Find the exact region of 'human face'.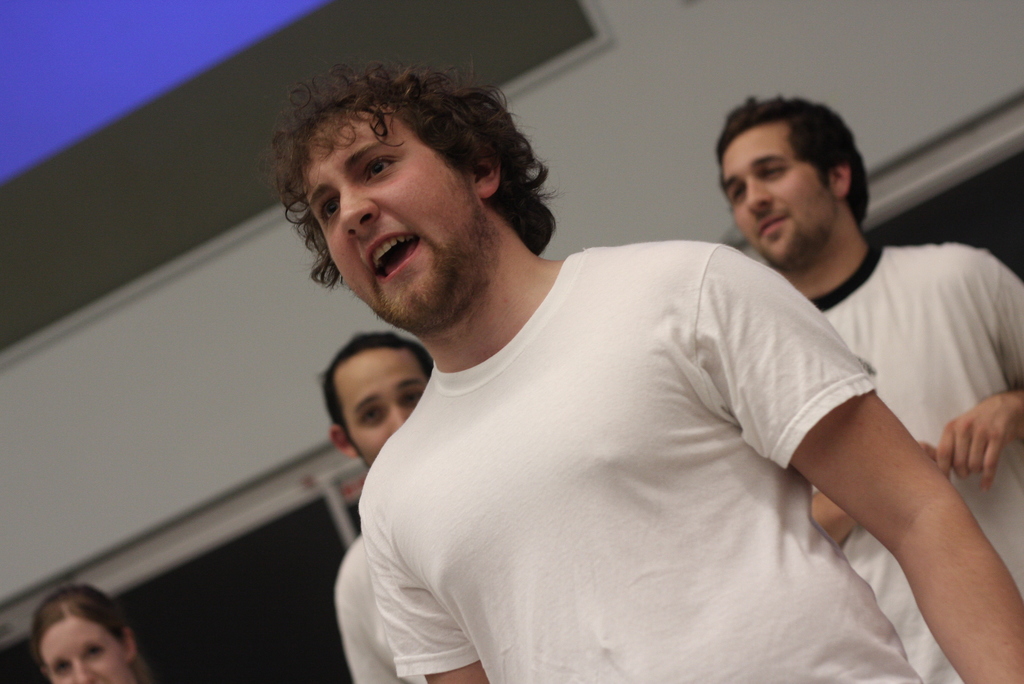
Exact region: (x1=40, y1=619, x2=131, y2=683).
